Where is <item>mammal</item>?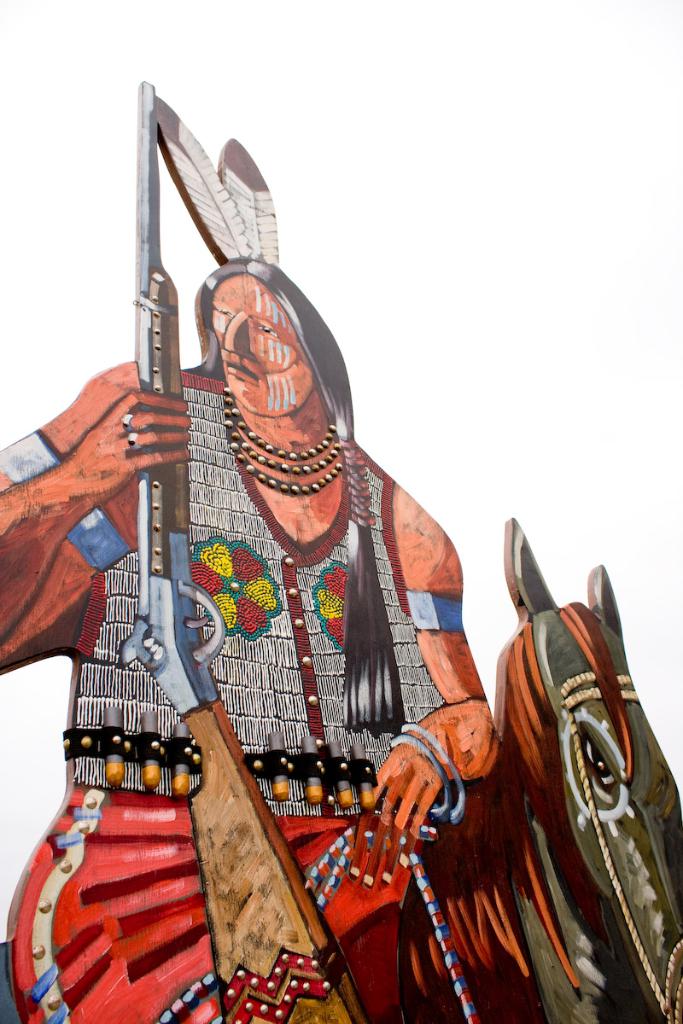
bbox=[0, 137, 497, 1023].
